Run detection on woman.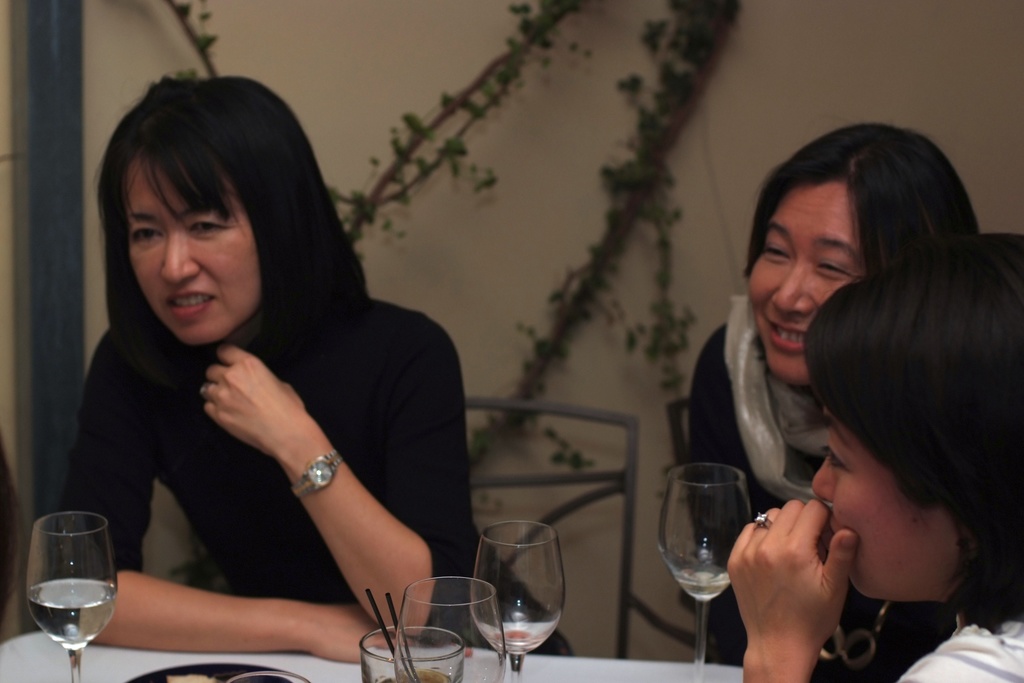
Result: (x1=725, y1=233, x2=1023, y2=682).
